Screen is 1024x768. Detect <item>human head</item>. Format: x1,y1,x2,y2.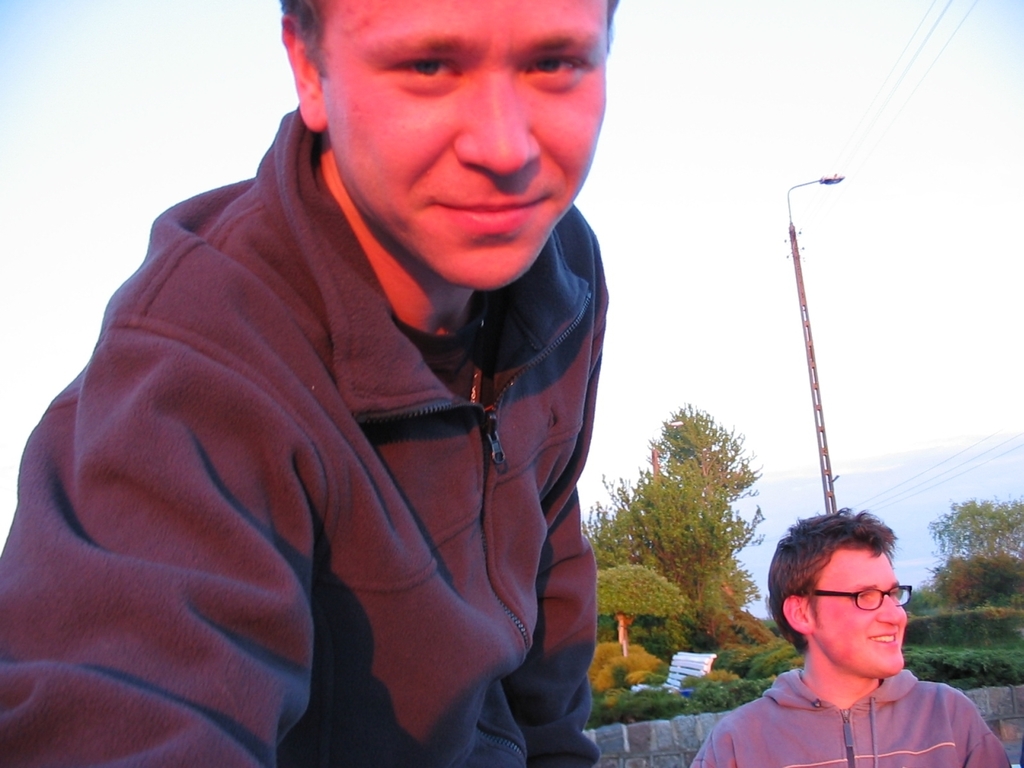
268,0,620,293.
